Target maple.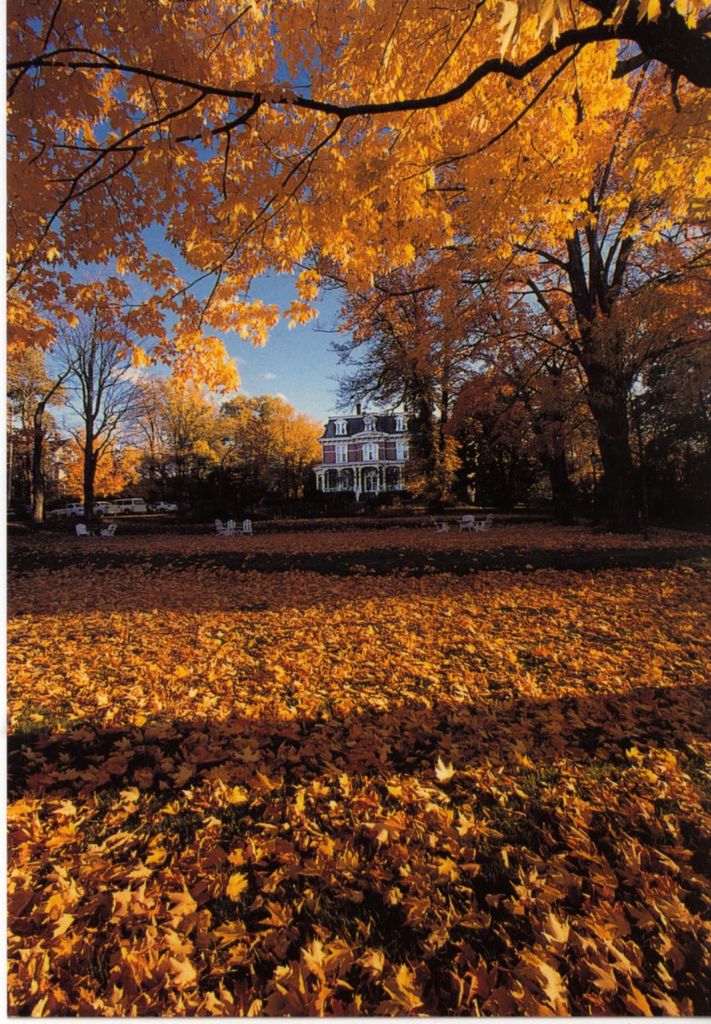
Target region: bbox(0, 295, 74, 524).
